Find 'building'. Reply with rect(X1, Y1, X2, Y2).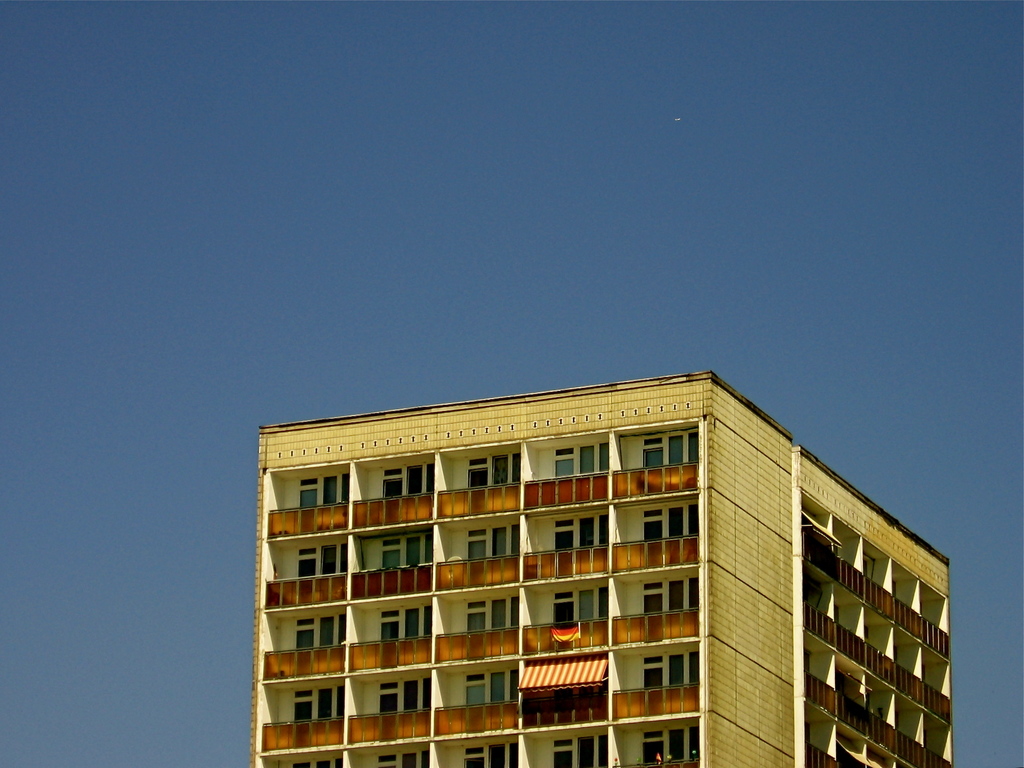
rect(253, 371, 948, 767).
